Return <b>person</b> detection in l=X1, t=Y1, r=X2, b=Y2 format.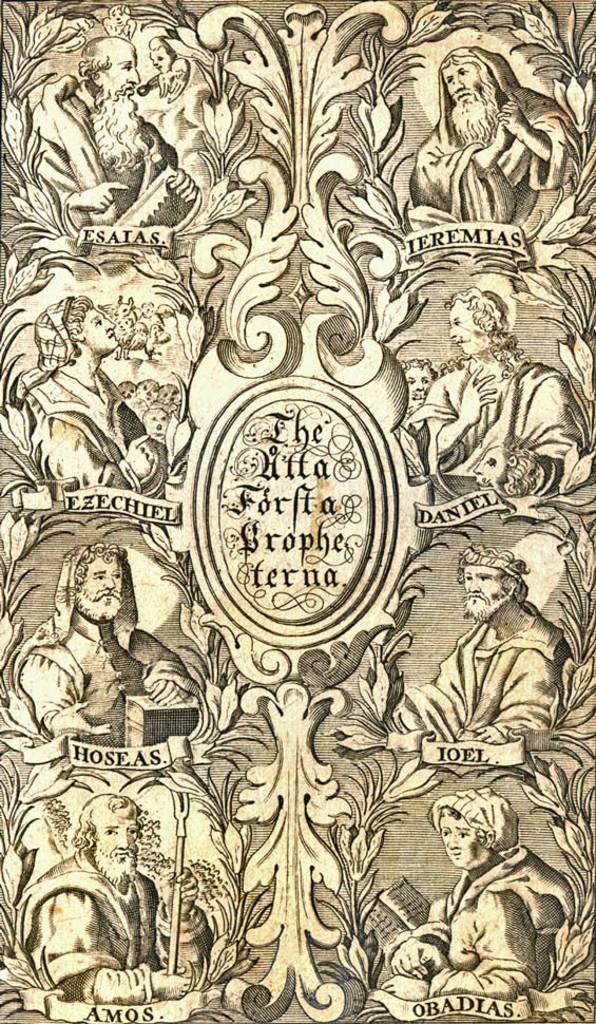
l=412, t=43, r=581, b=242.
